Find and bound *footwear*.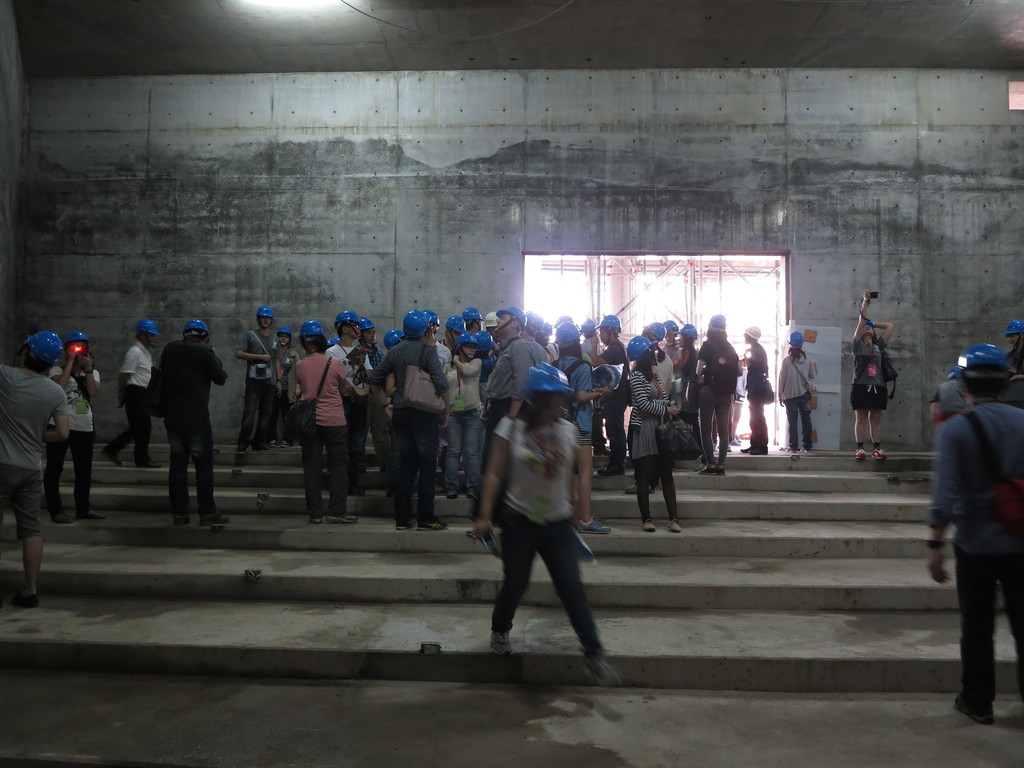
Bound: detection(577, 518, 617, 532).
